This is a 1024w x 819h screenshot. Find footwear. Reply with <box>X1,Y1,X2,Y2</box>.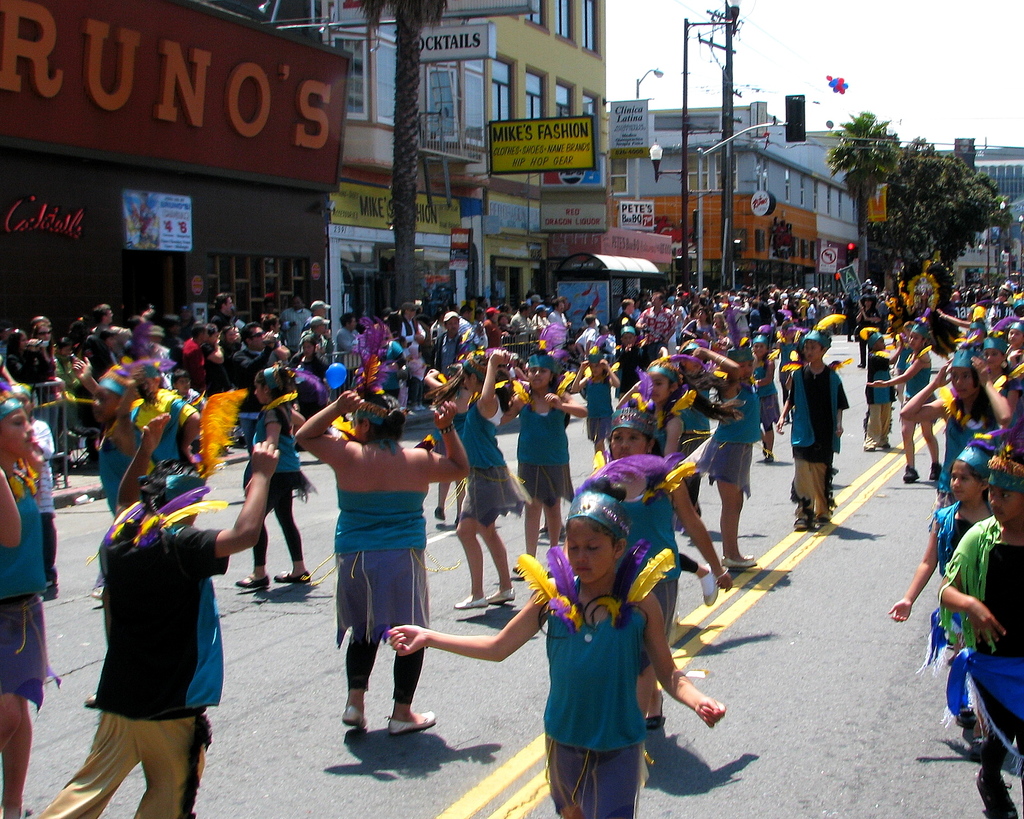
<box>929,458,943,480</box>.
